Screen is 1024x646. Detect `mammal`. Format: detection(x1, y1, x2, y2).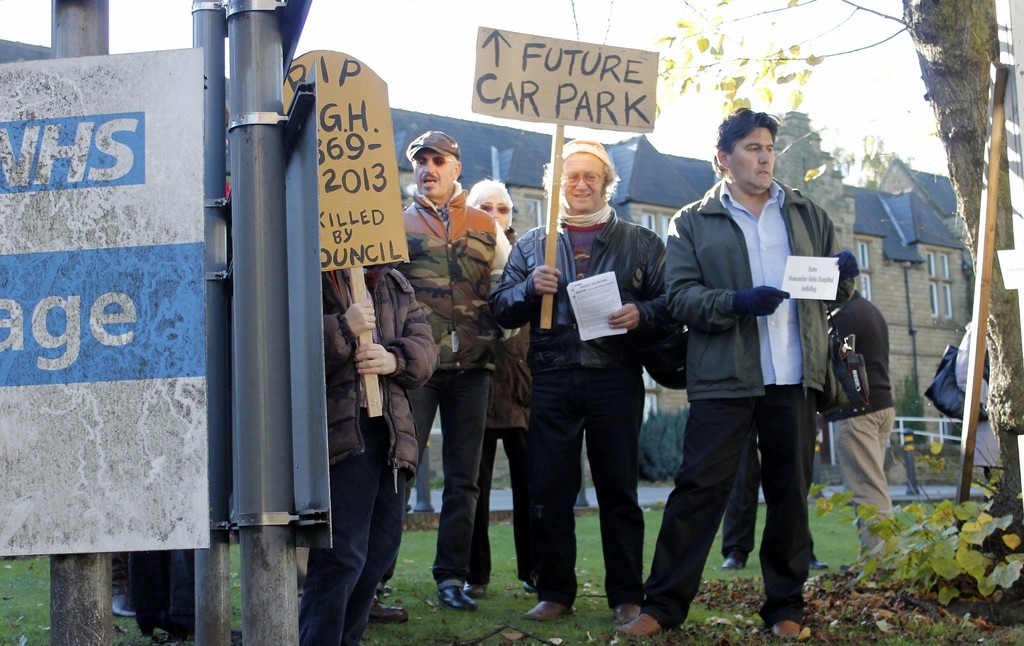
detection(131, 543, 203, 642).
